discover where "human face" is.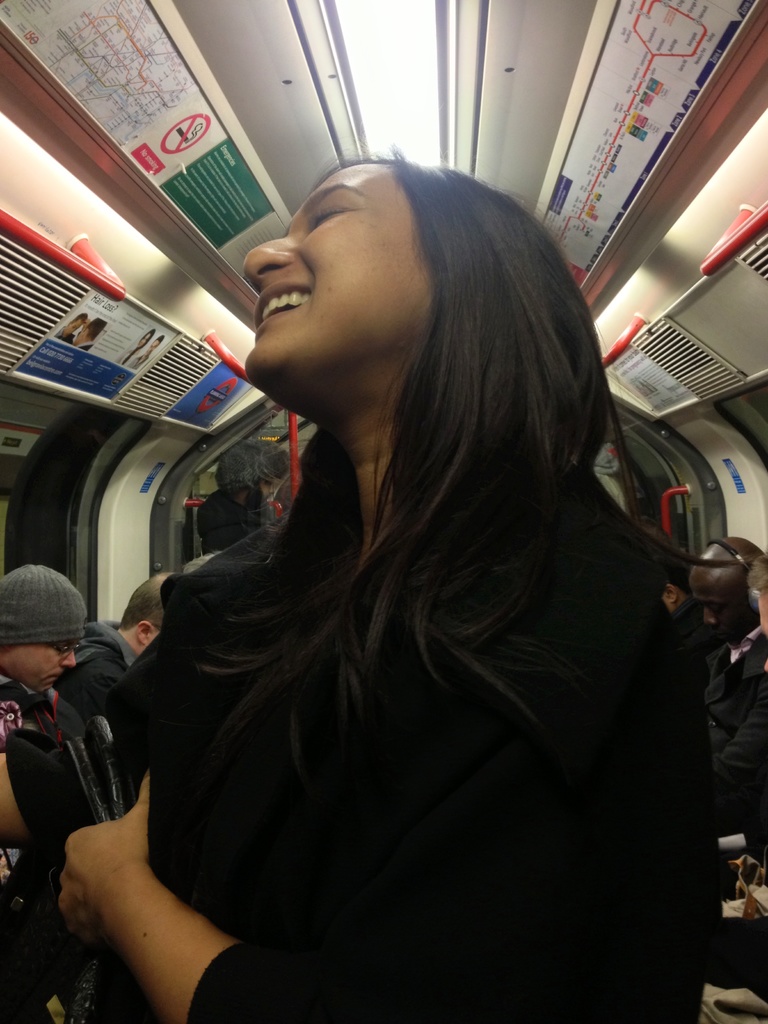
Discovered at select_region(3, 639, 70, 693).
